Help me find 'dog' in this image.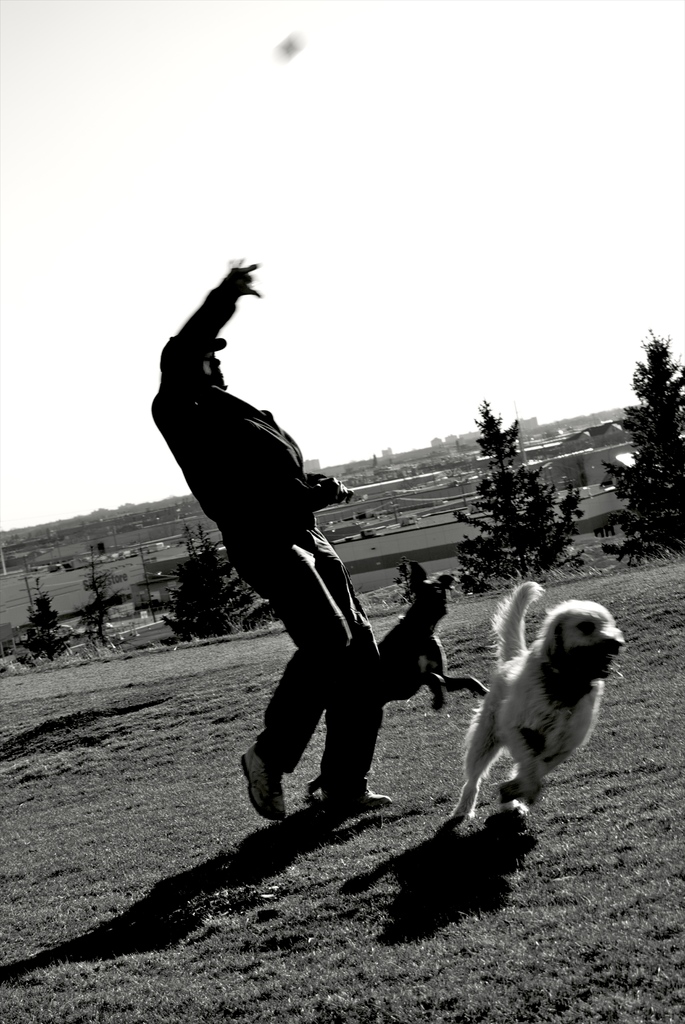
Found it: [449, 582, 622, 842].
